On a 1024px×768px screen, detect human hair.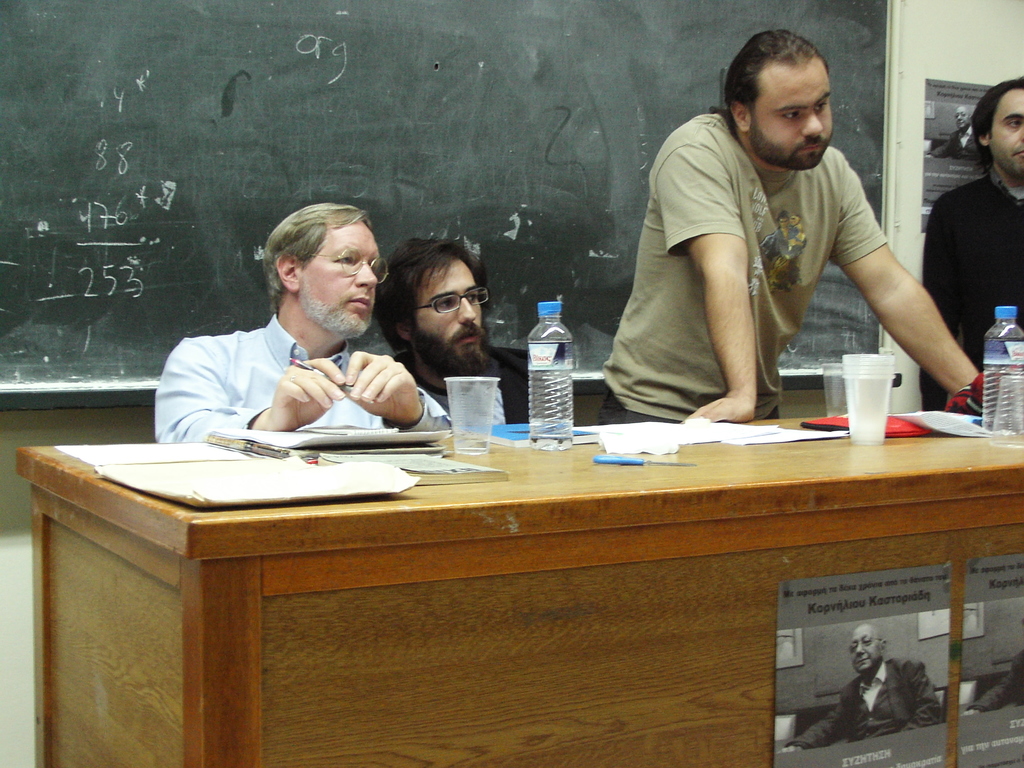
bbox=(380, 241, 493, 378).
